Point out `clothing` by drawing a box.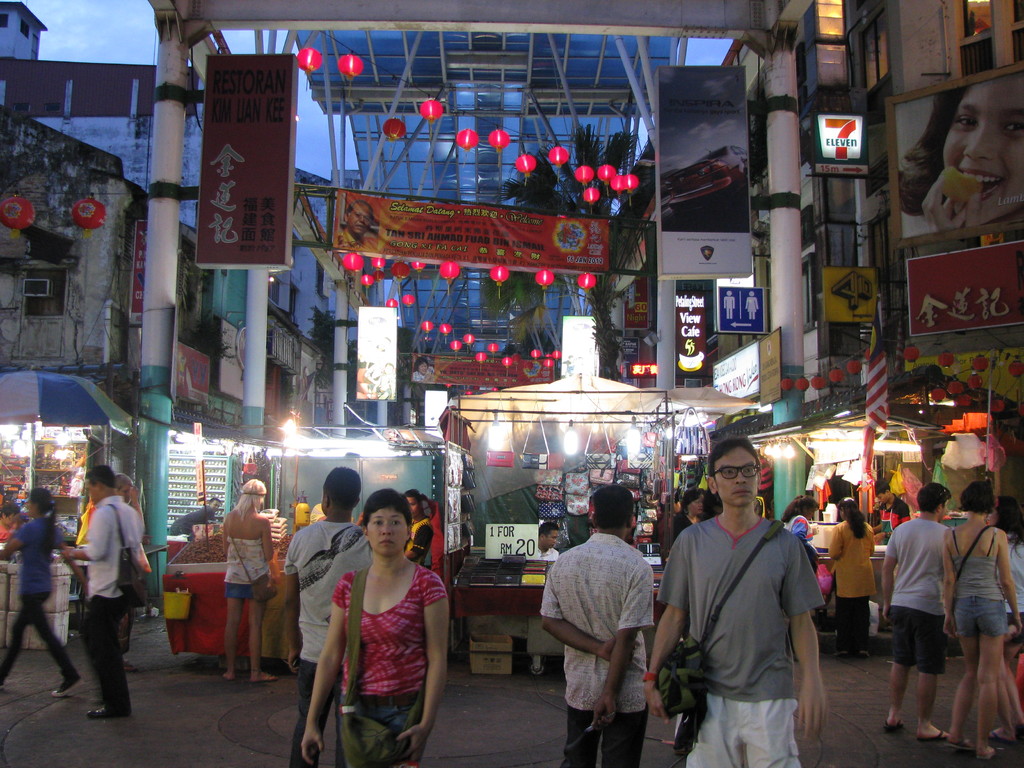
(left=175, top=507, right=212, bottom=532).
